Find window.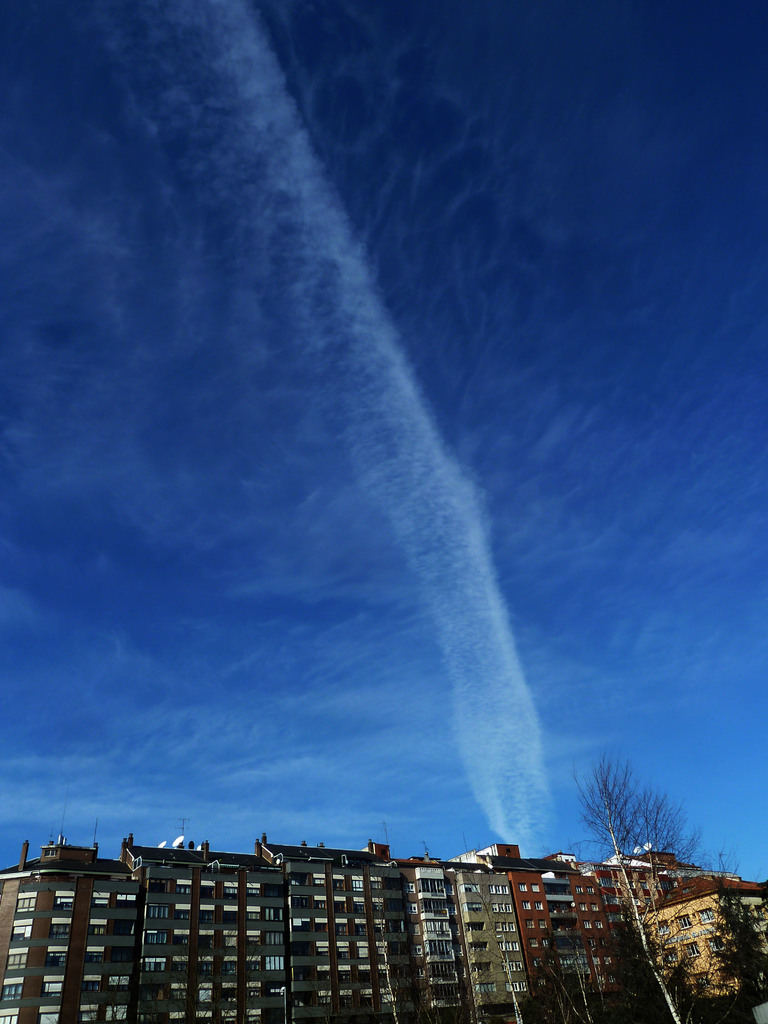
locate(84, 948, 104, 963).
